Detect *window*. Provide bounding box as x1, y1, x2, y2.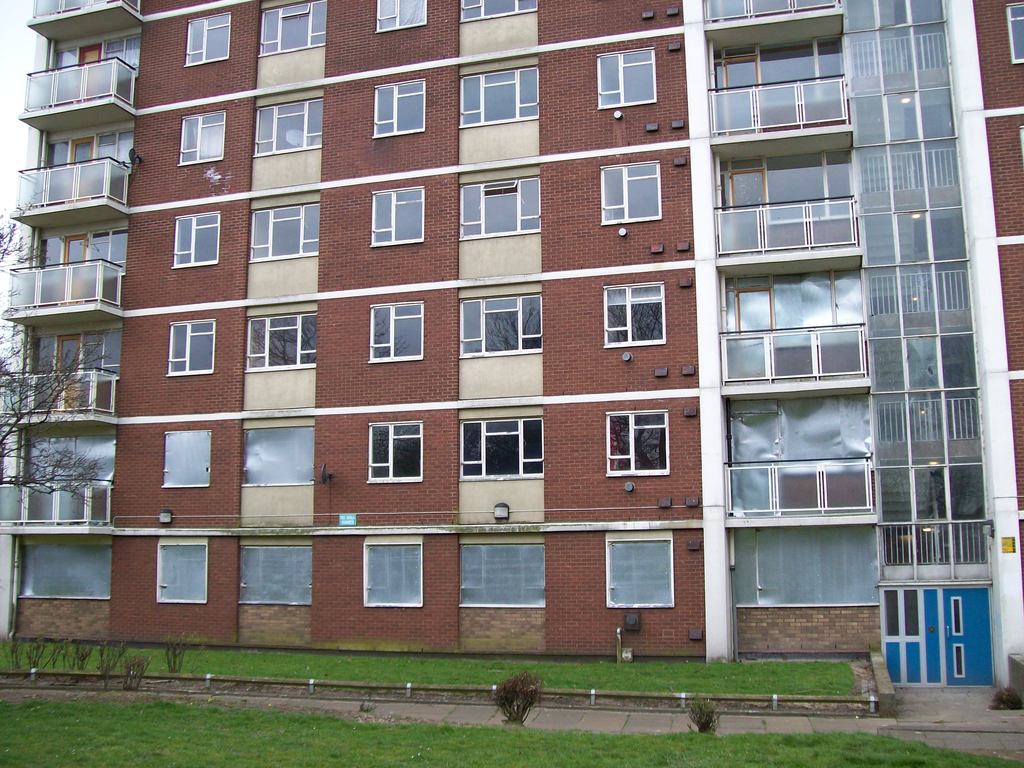
371, 74, 425, 135.
